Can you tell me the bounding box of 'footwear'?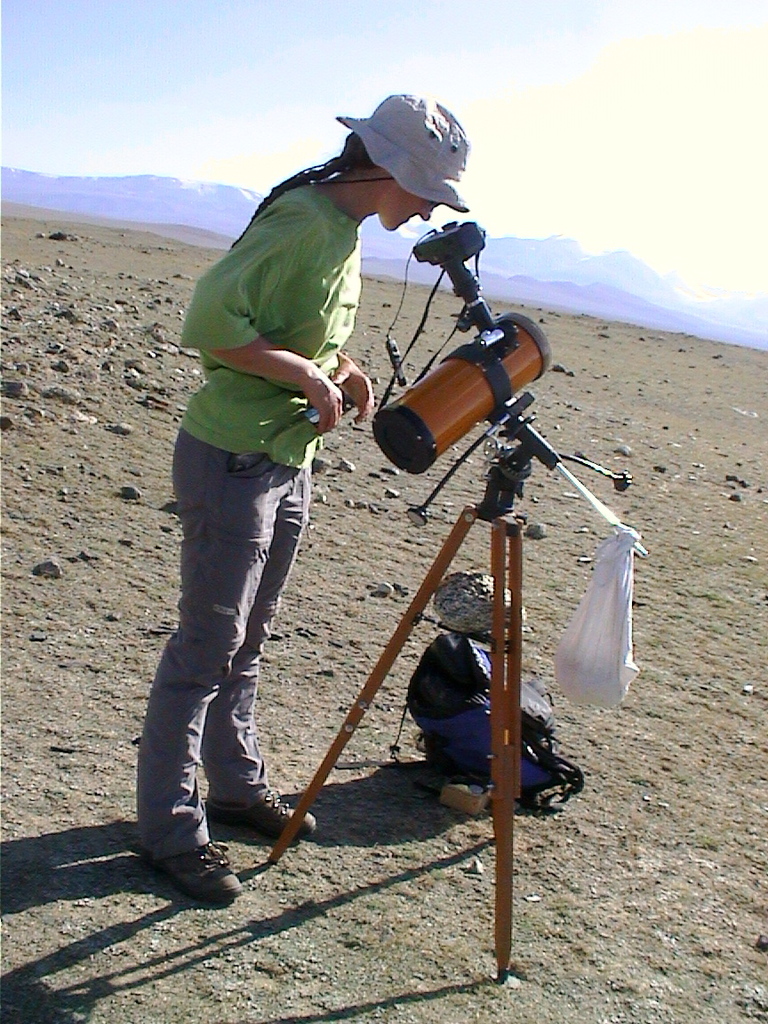
129,833,247,904.
